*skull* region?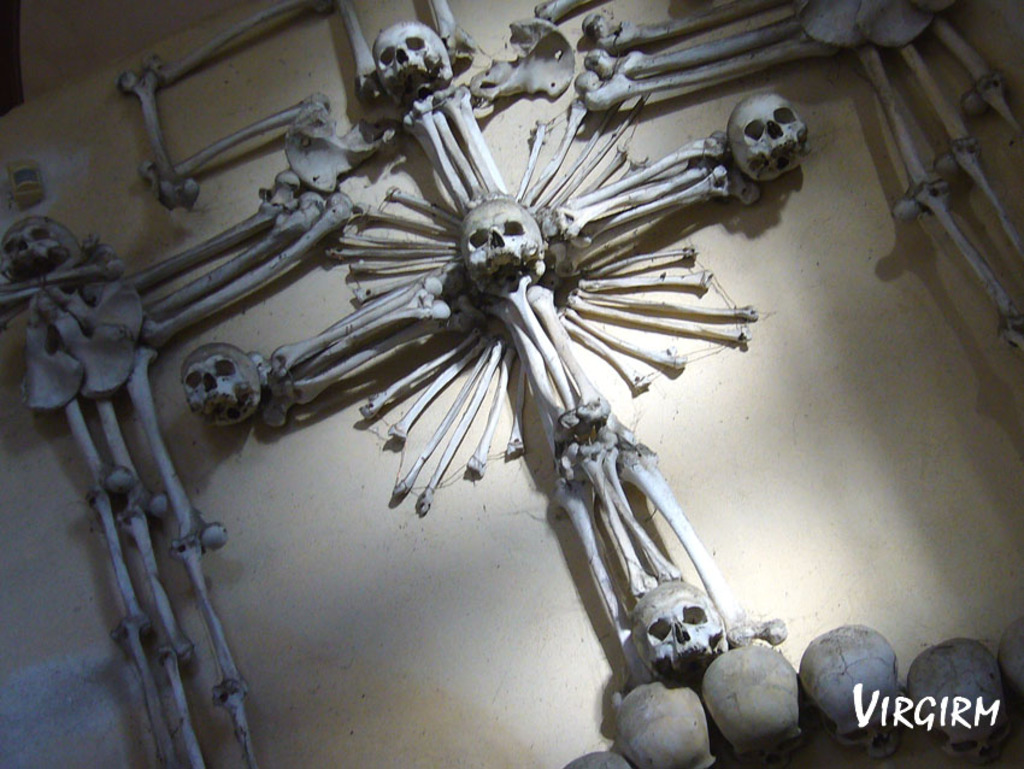
<bbox>457, 199, 549, 286</bbox>
